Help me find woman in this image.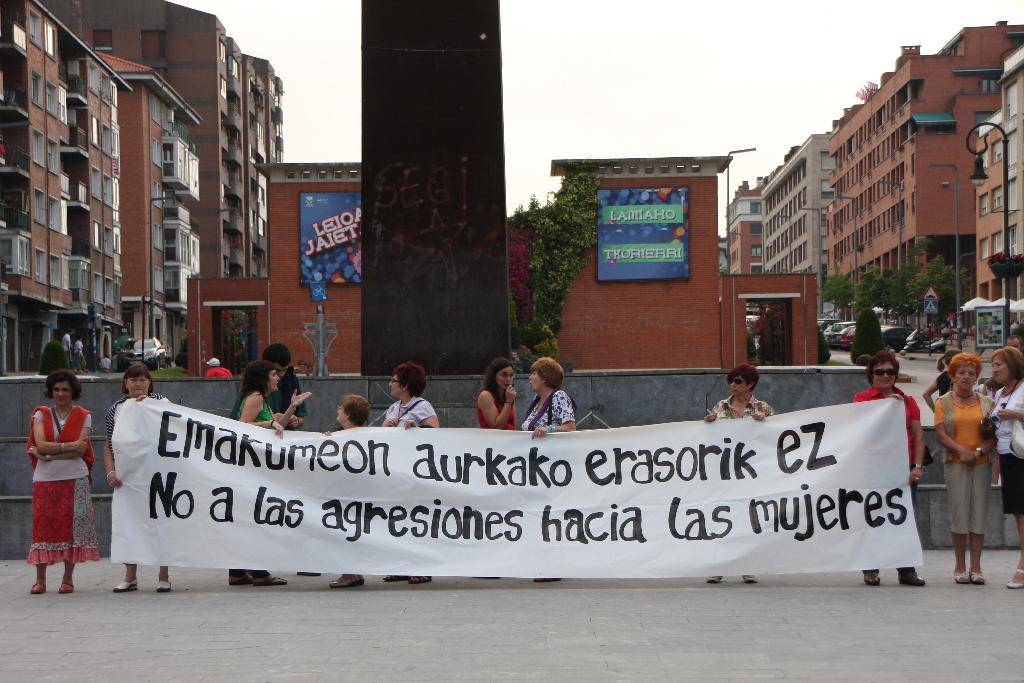
Found it: bbox=[376, 362, 446, 584].
